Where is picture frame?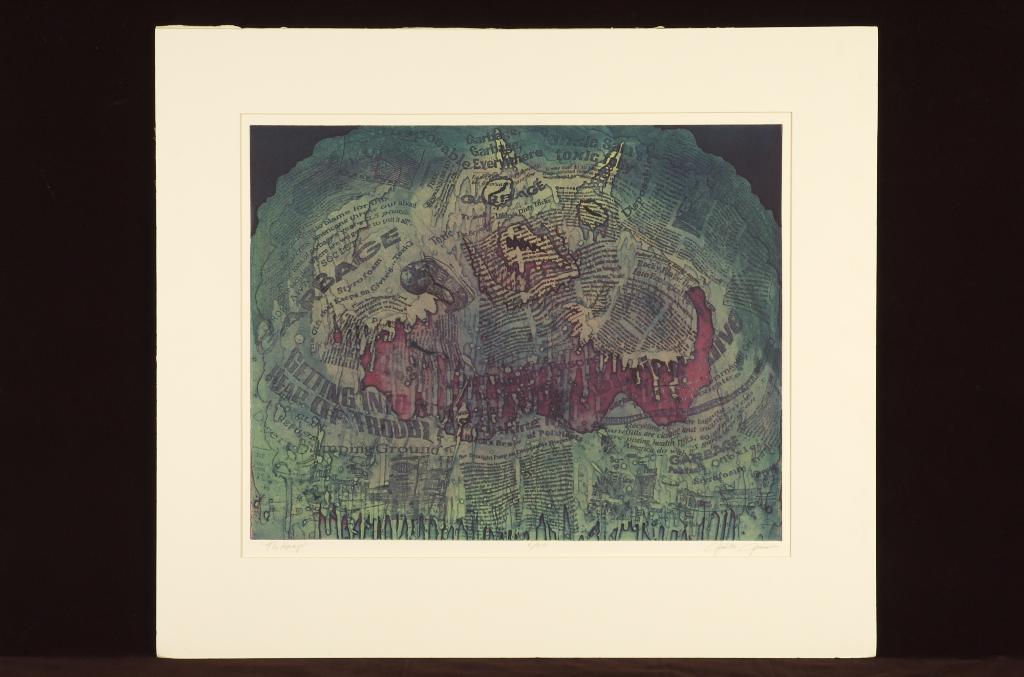
bbox=(156, 21, 879, 656).
